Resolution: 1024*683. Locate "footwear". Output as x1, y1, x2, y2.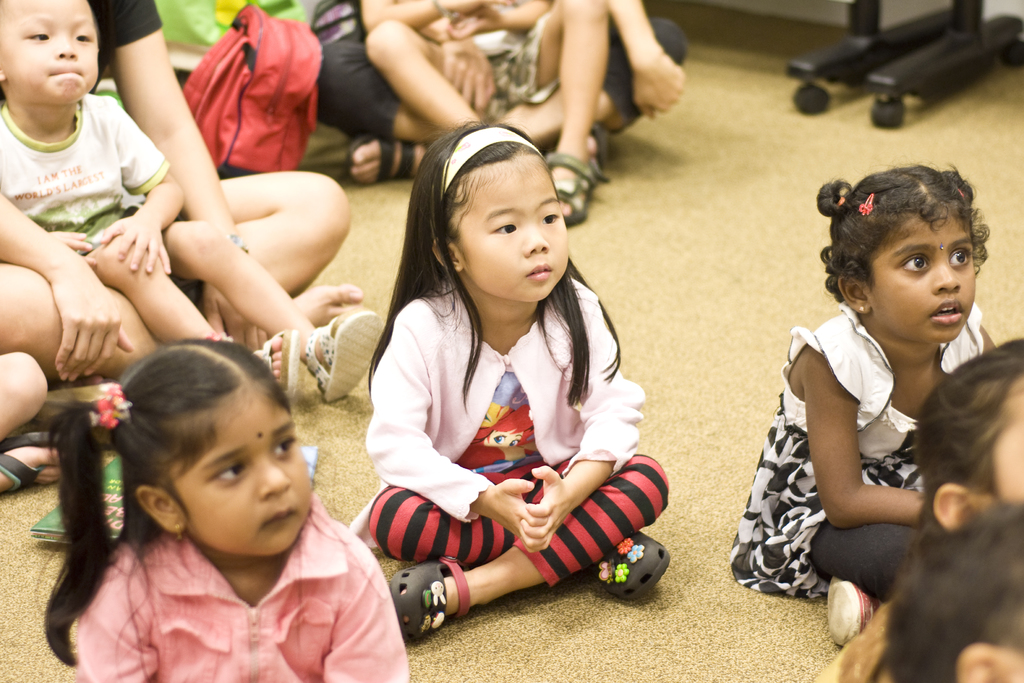
540, 152, 605, 224.
